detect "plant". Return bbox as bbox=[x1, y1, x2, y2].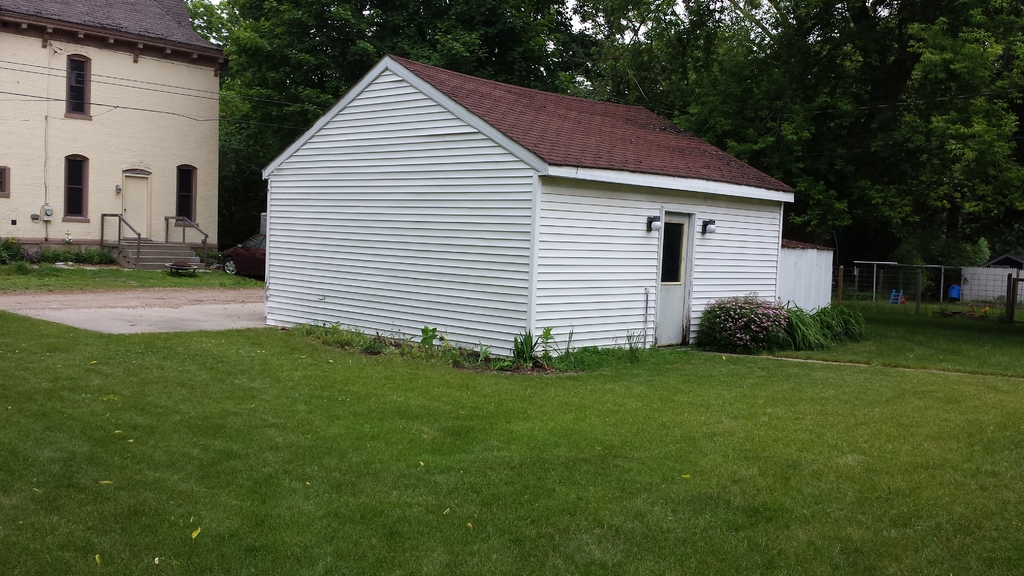
bbox=[531, 321, 561, 376].
